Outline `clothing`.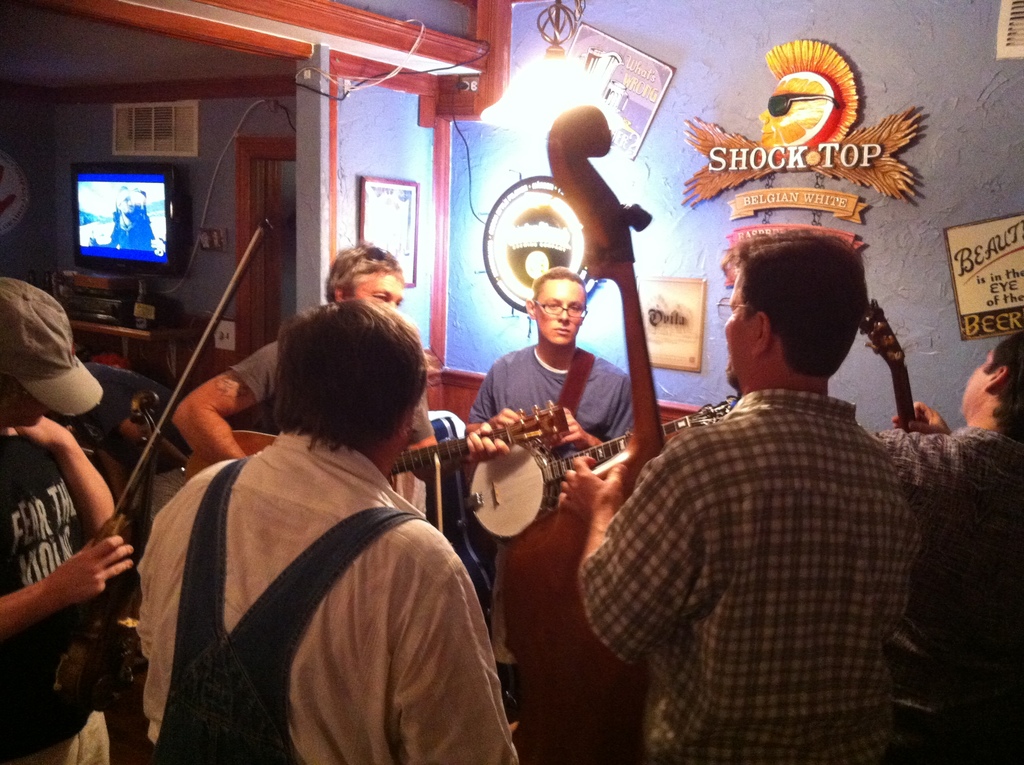
Outline: {"x1": 467, "y1": 342, "x2": 638, "y2": 668}.
